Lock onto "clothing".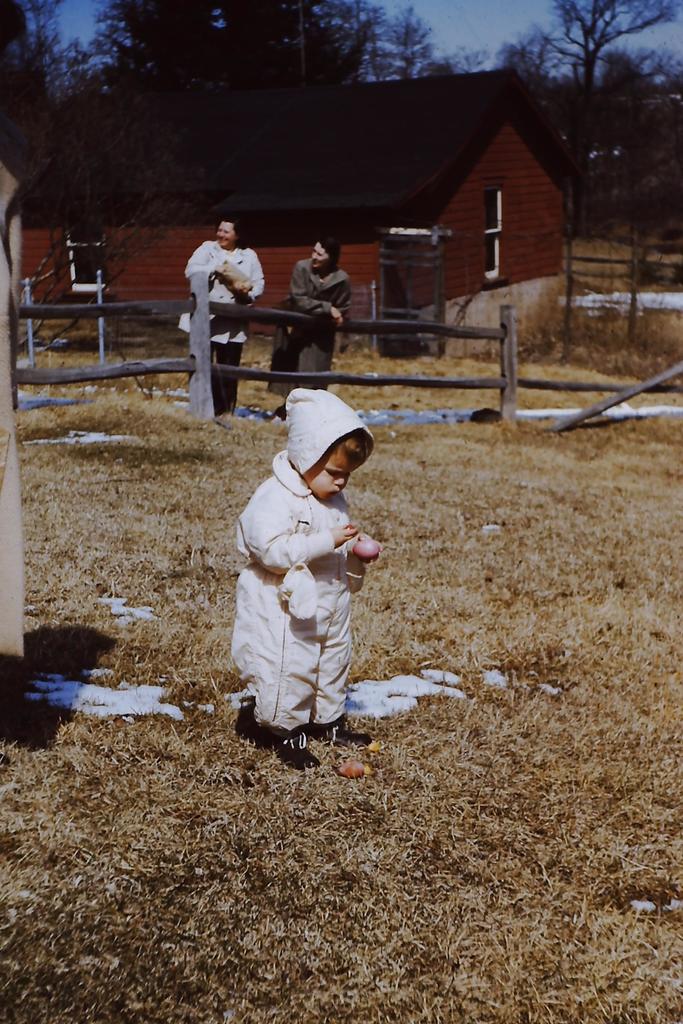
Locked: crop(176, 235, 264, 413).
